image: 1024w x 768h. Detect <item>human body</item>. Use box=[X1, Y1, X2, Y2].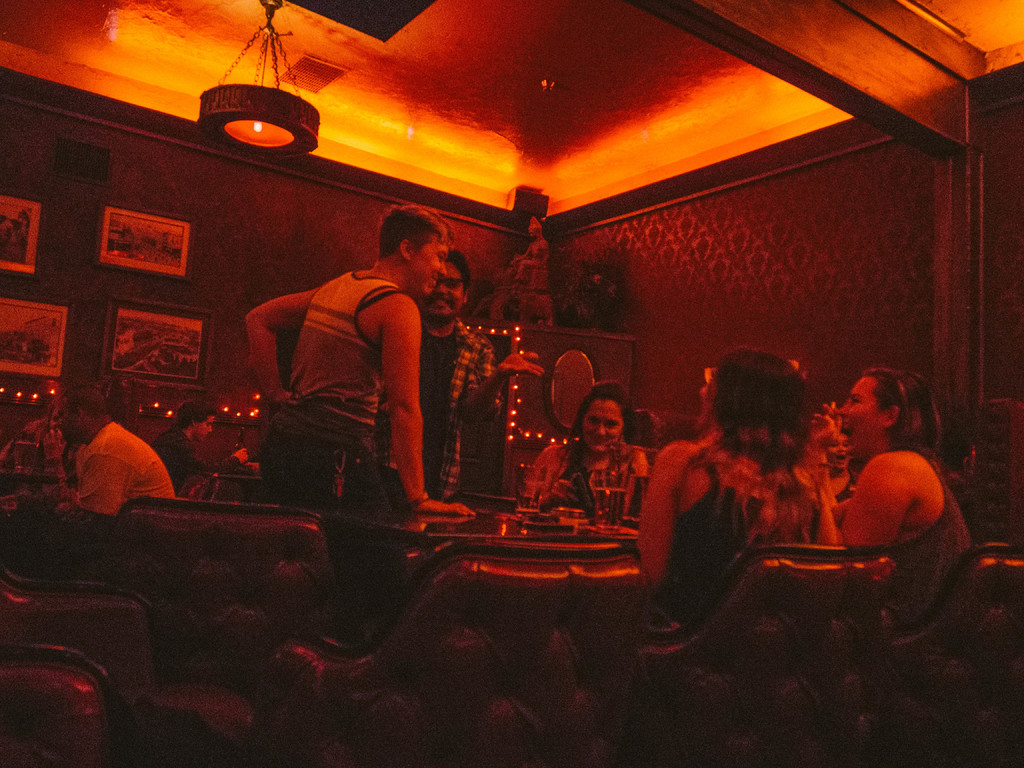
box=[237, 268, 471, 516].
